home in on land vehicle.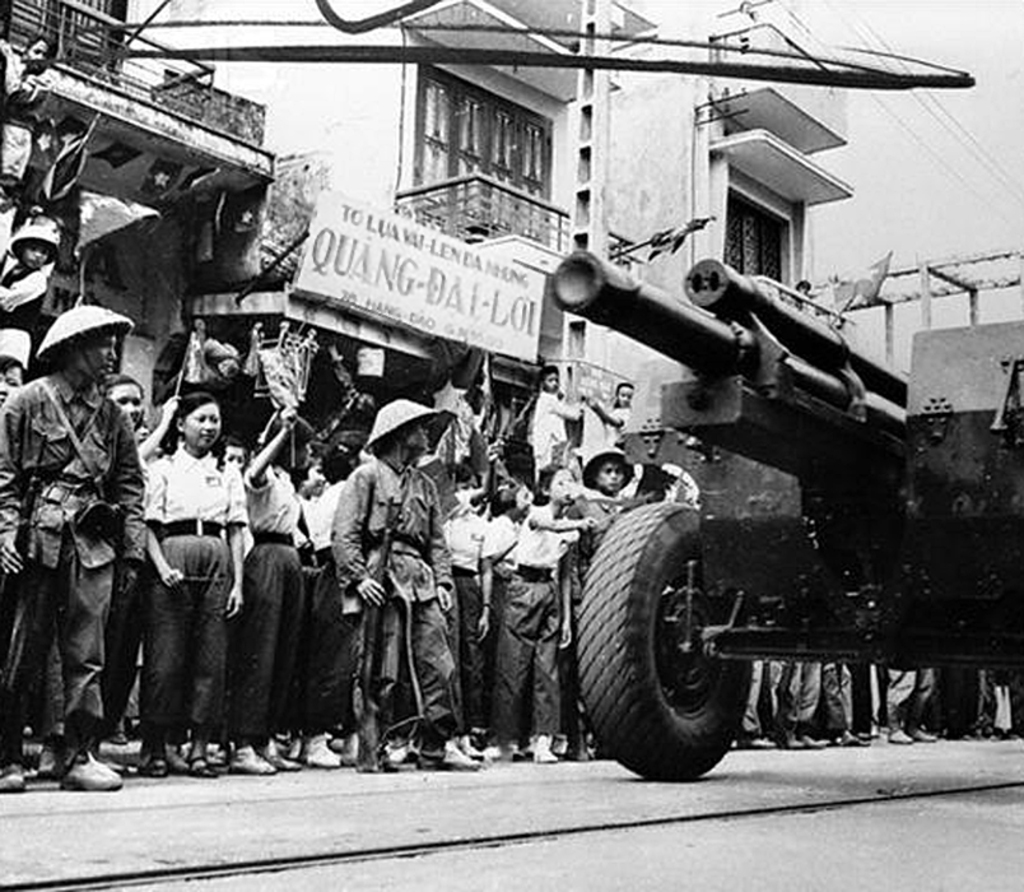
Homed in at <bbox>545, 255, 1023, 773</bbox>.
